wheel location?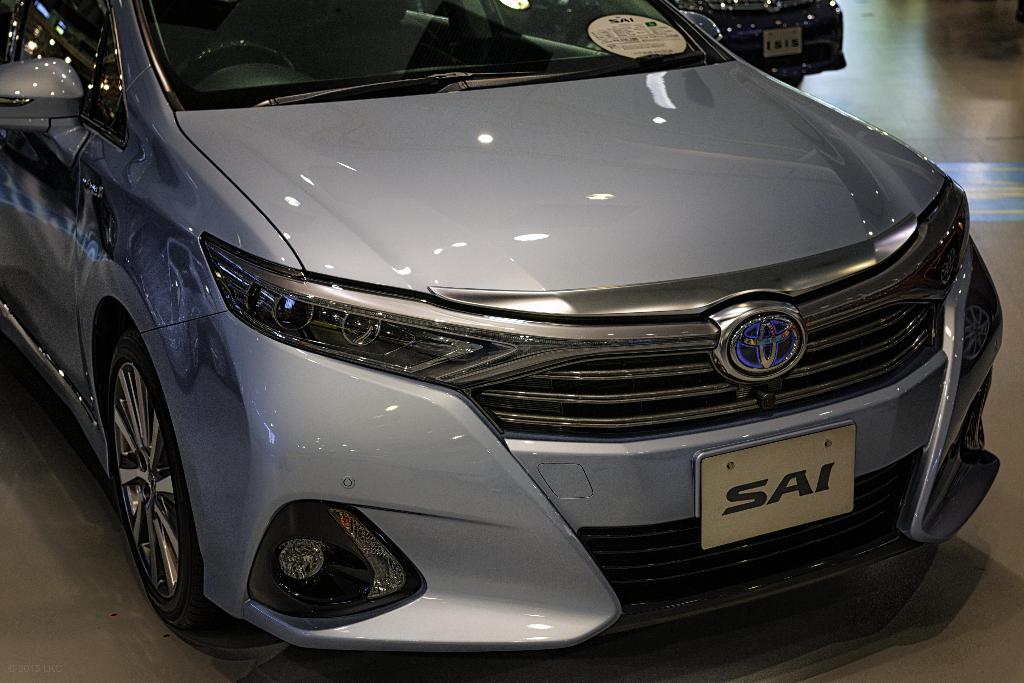
detection(84, 302, 193, 638)
